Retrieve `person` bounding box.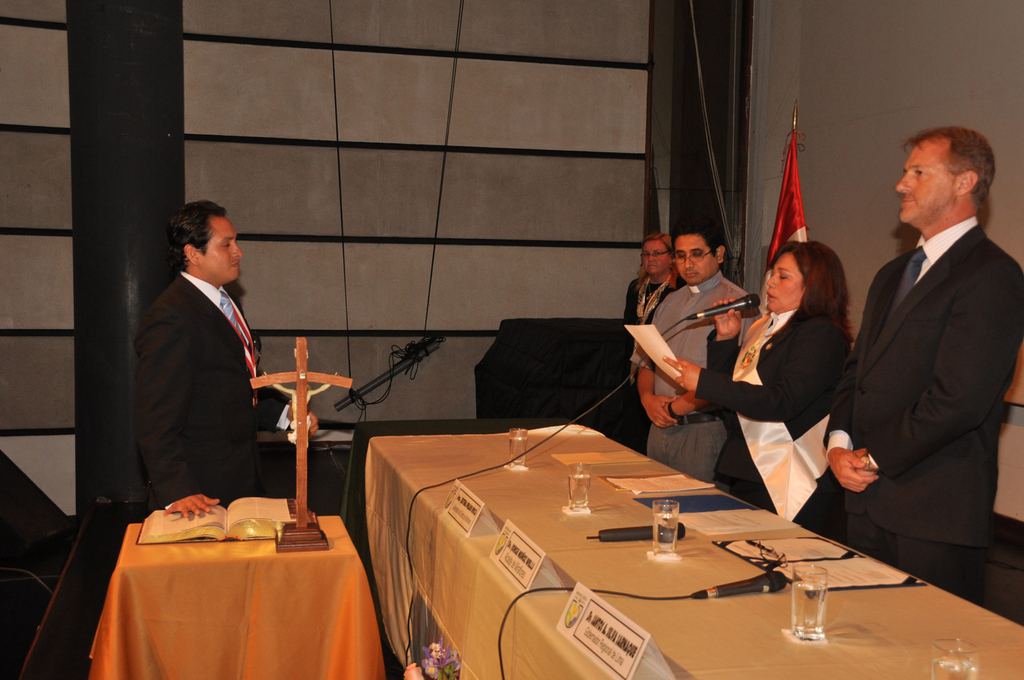
Bounding box: {"x1": 623, "y1": 236, "x2": 756, "y2": 490}.
